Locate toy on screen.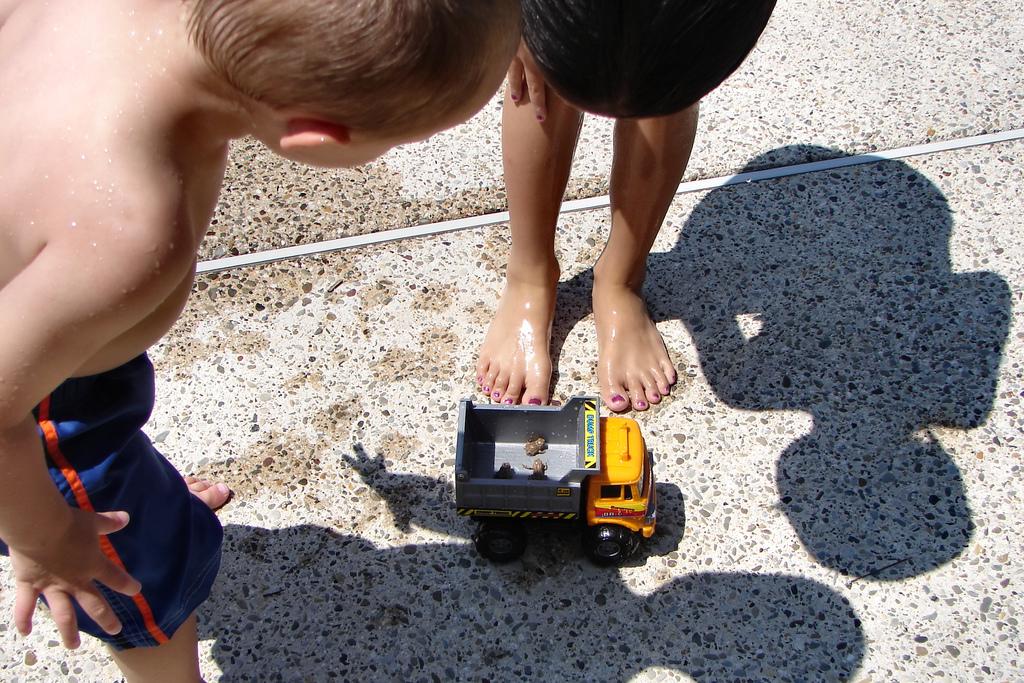
On screen at (left=443, top=388, right=701, bottom=564).
